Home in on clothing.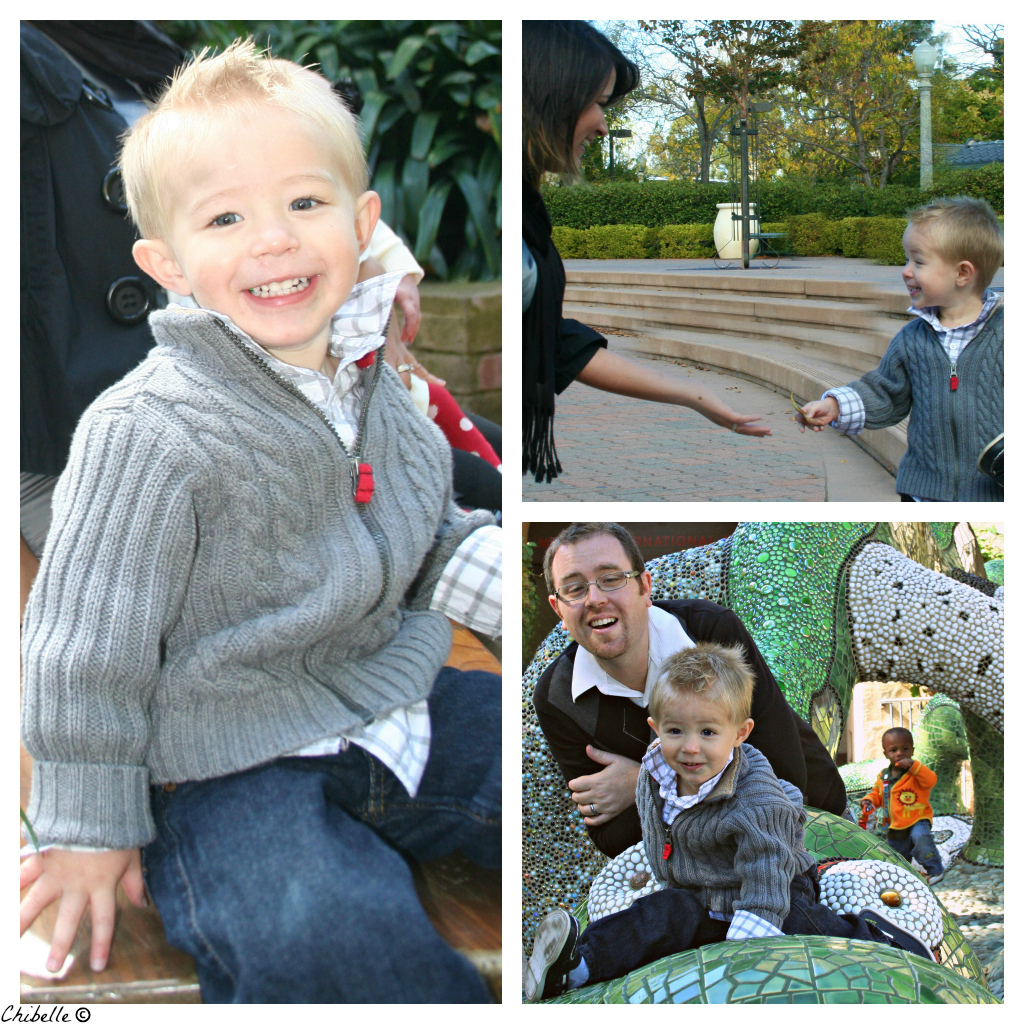
Homed in at select_region(818, 297, 1018, 517).
